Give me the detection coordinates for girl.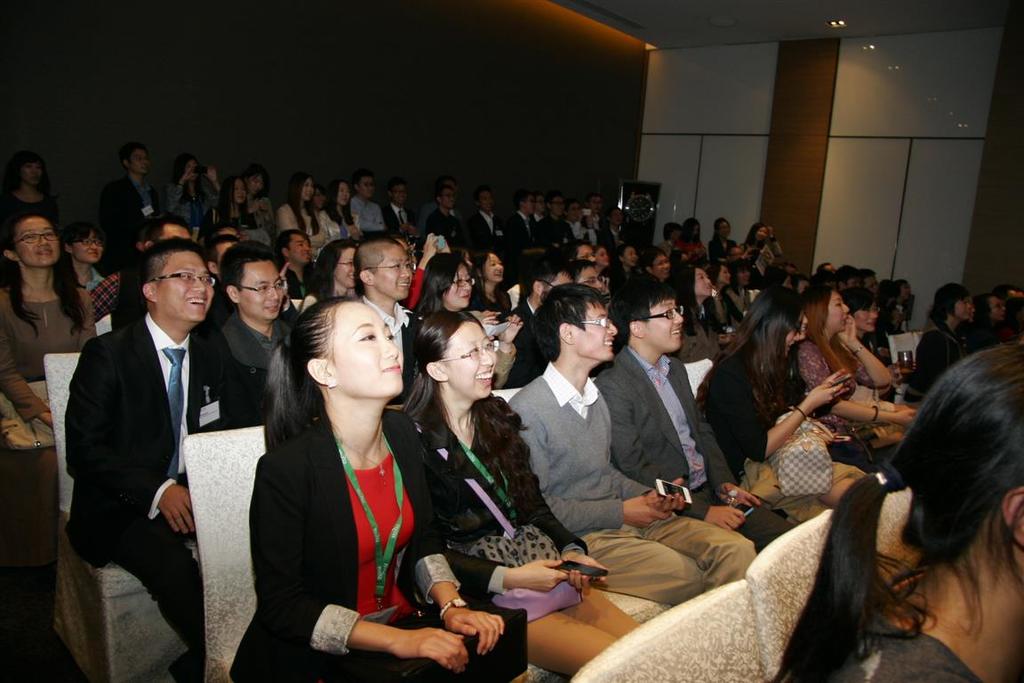
(left=708, top=218, right=734, bottom=255).
